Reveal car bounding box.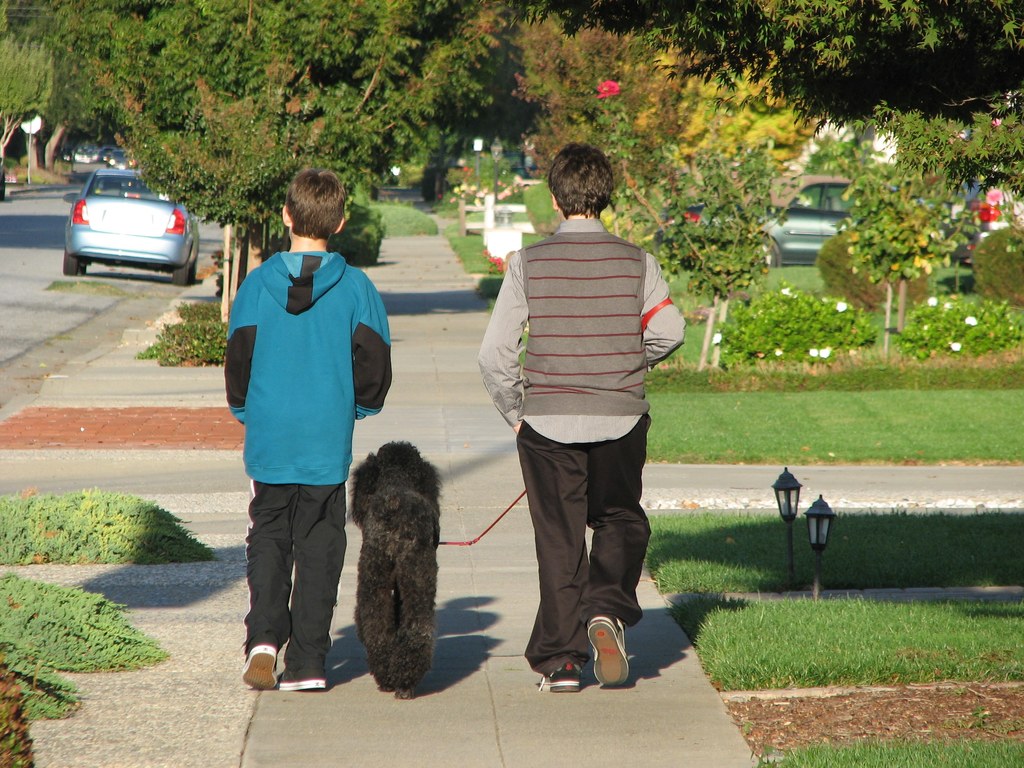
Revealed: bbox=(63, 172, 205, 285).
